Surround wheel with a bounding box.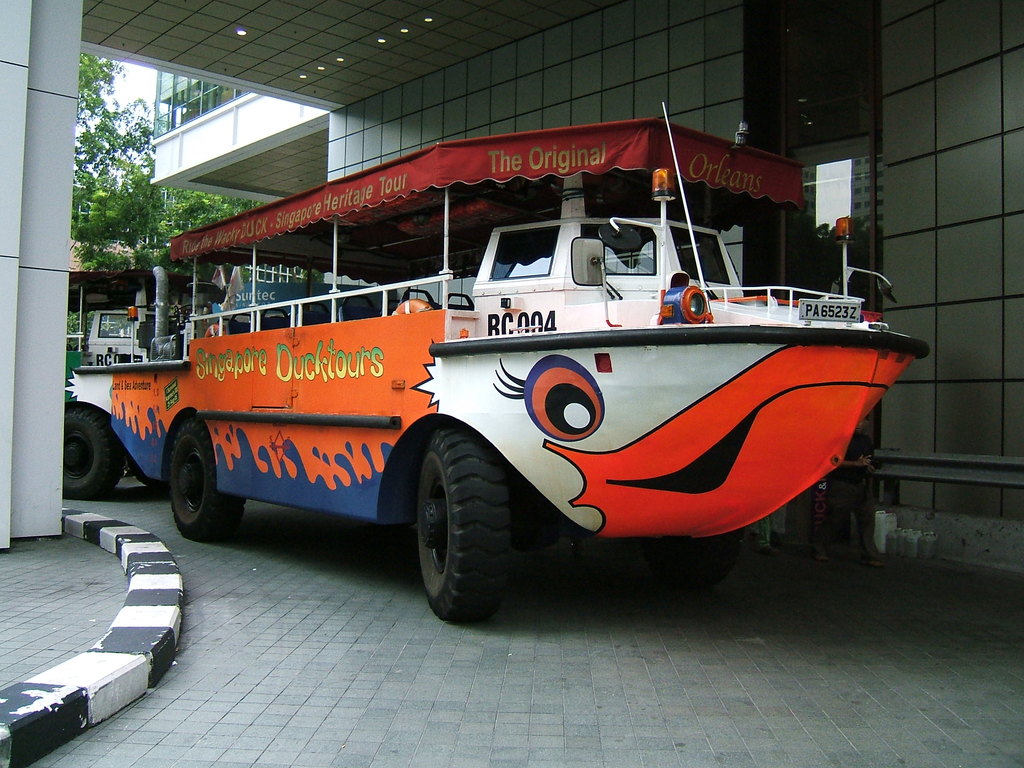
left=169, top=422, right=244, bottom=542.
